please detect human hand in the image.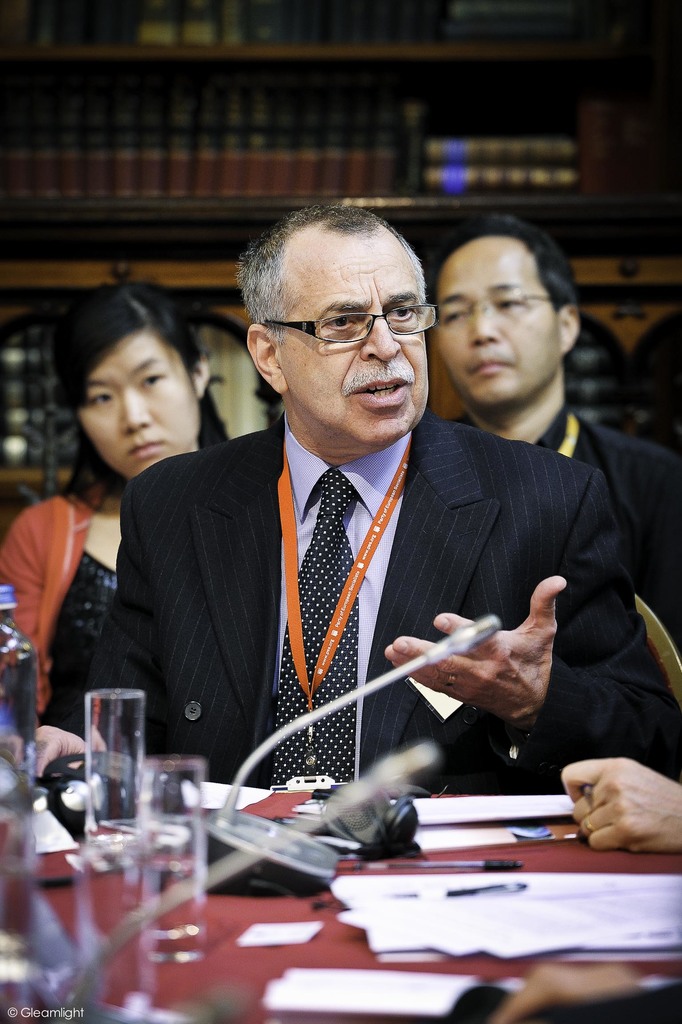
(13,724,86,783).
